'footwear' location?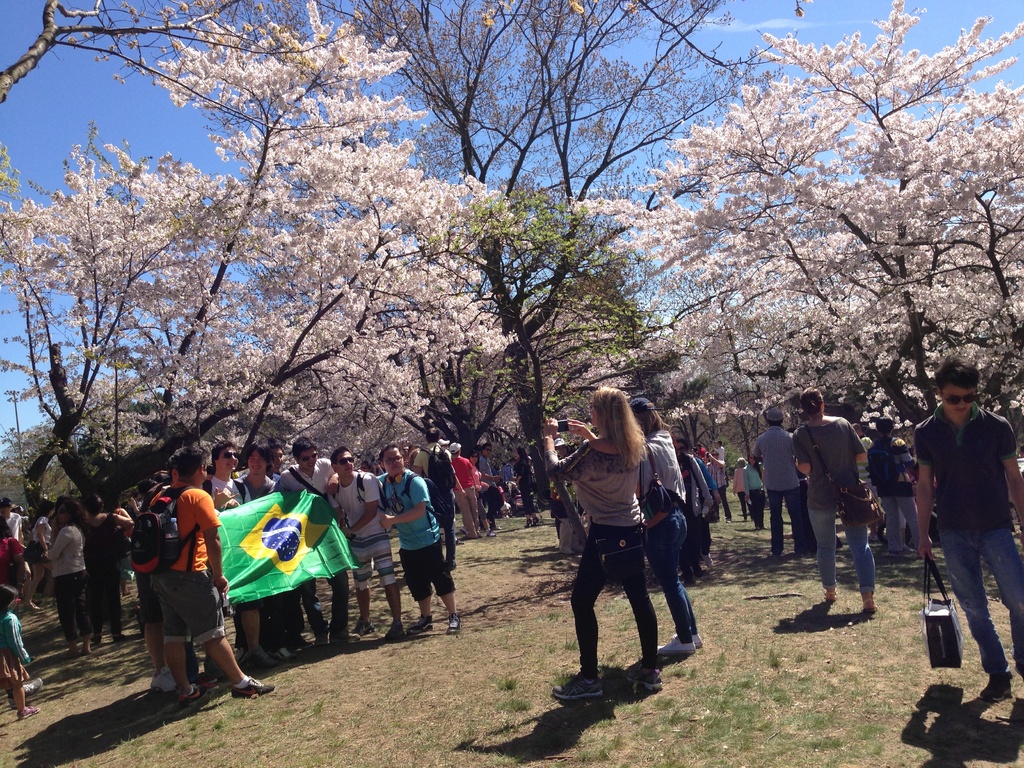
crop(113, 631, 124, 642)
